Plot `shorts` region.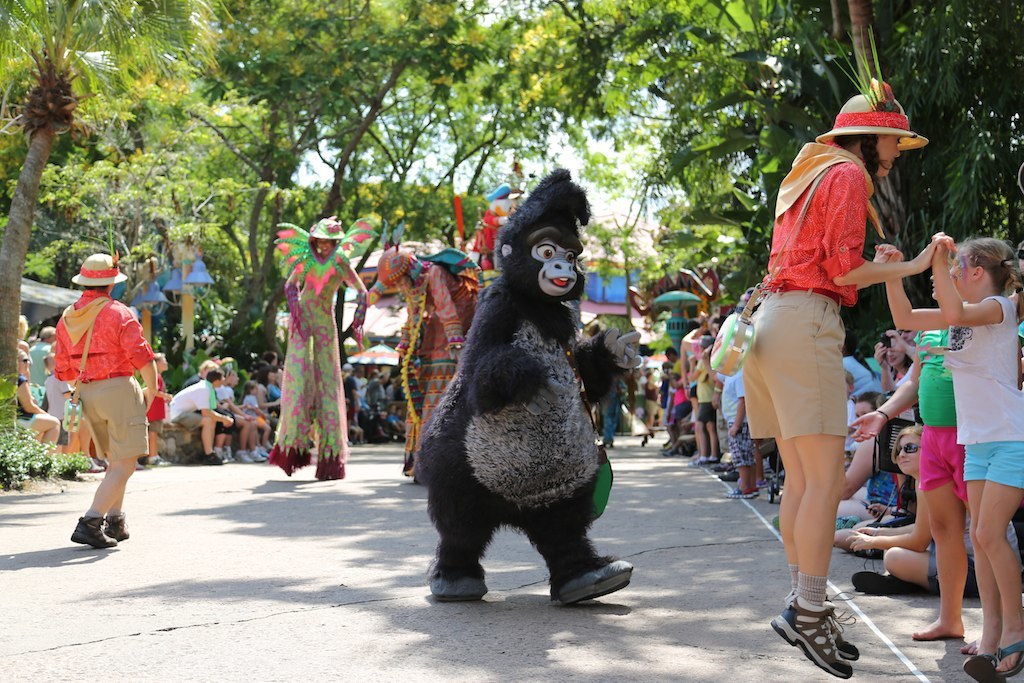
Plotted at BBox(237, 413, 248, 426).
